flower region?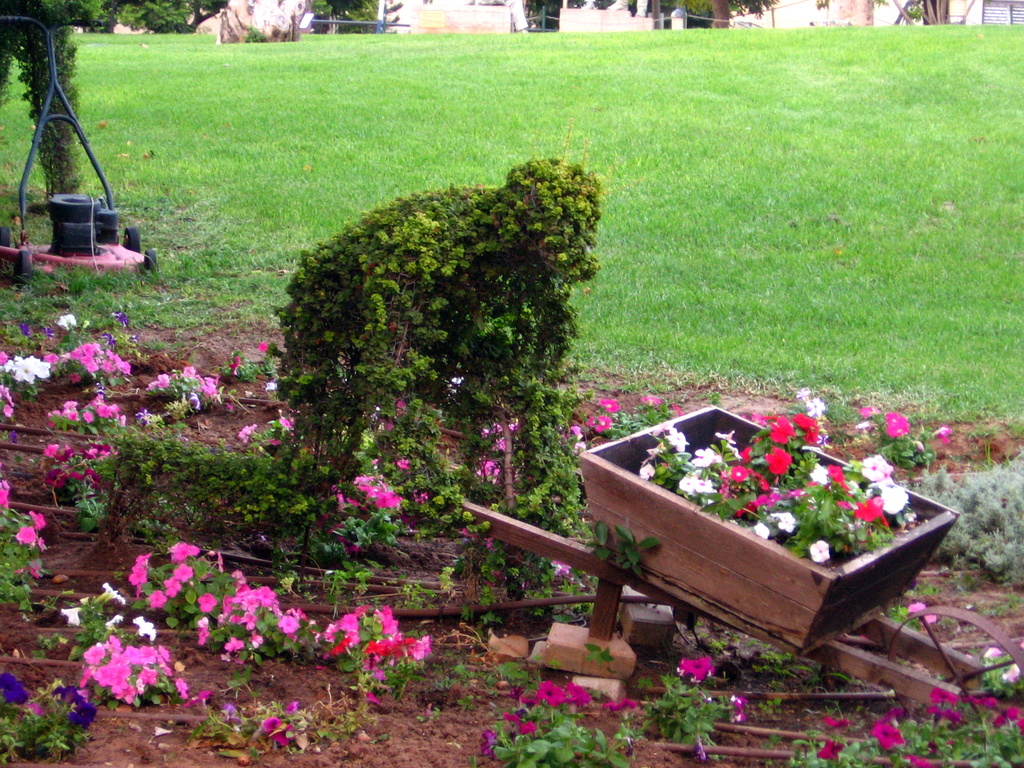
(531,682,568,709)
